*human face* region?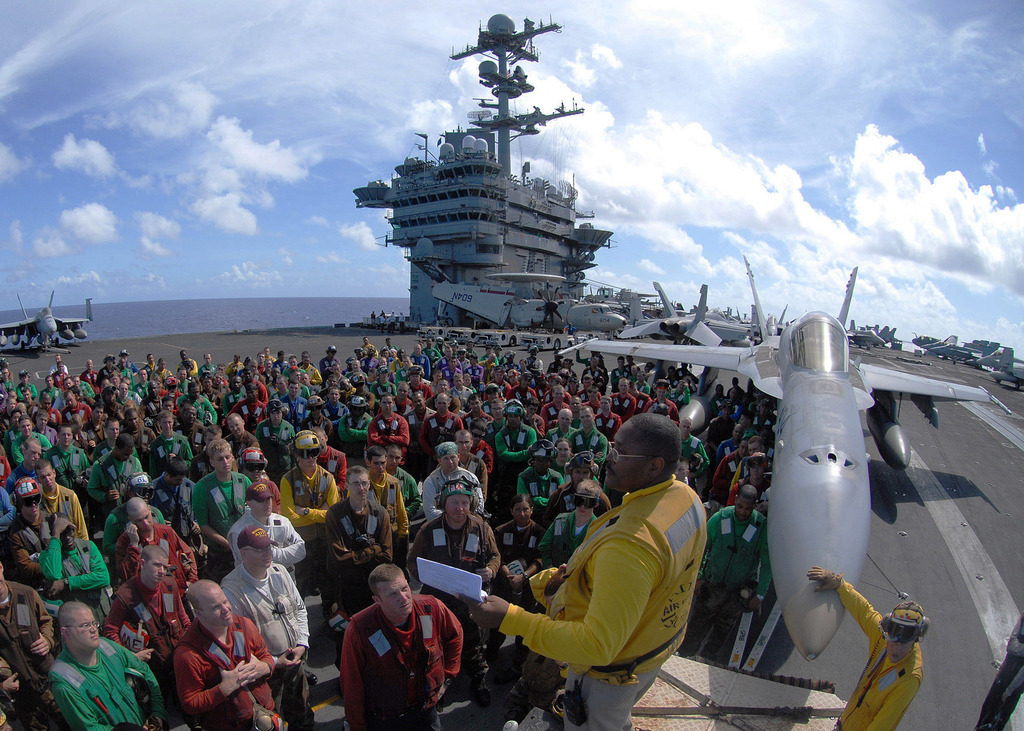
[left=126, top=412, right=139, bottom=430]
